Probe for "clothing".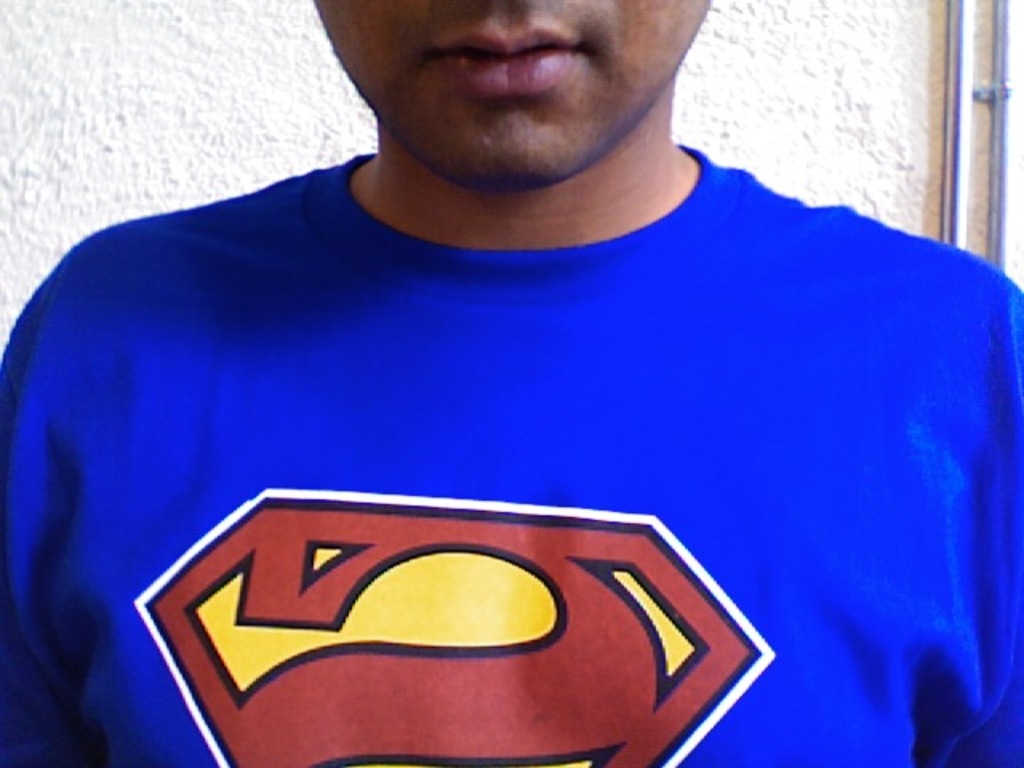
Probe result: 0/133/1022/766.
